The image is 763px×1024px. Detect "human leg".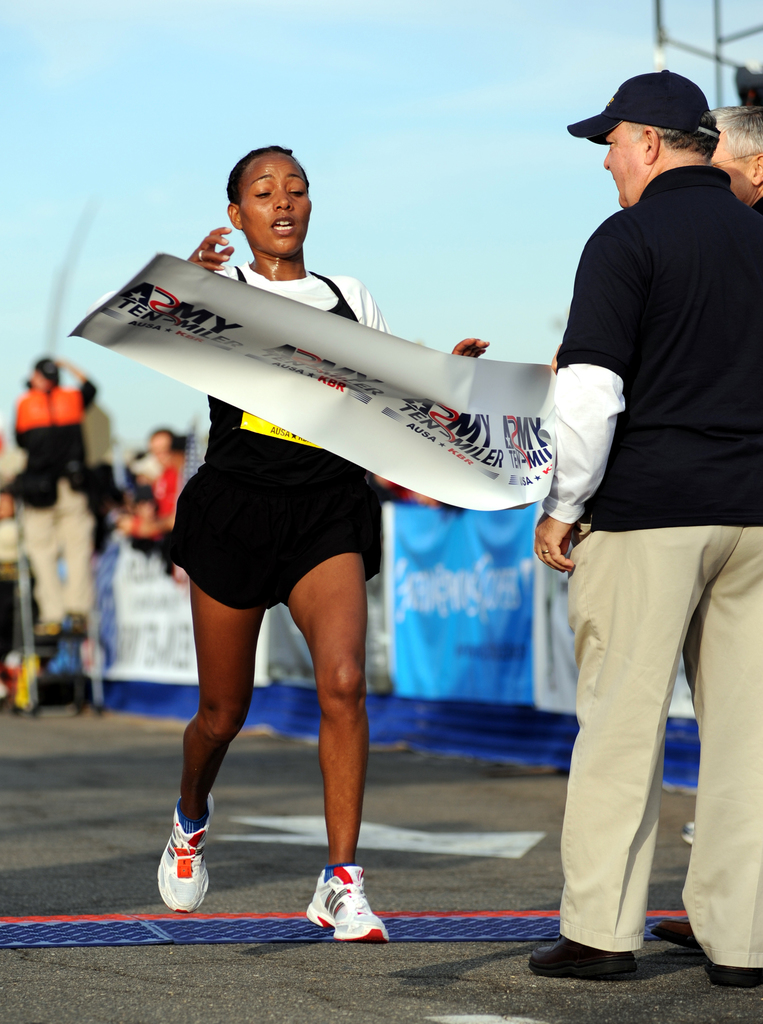
Detection: [528, 442, 740, 986].
